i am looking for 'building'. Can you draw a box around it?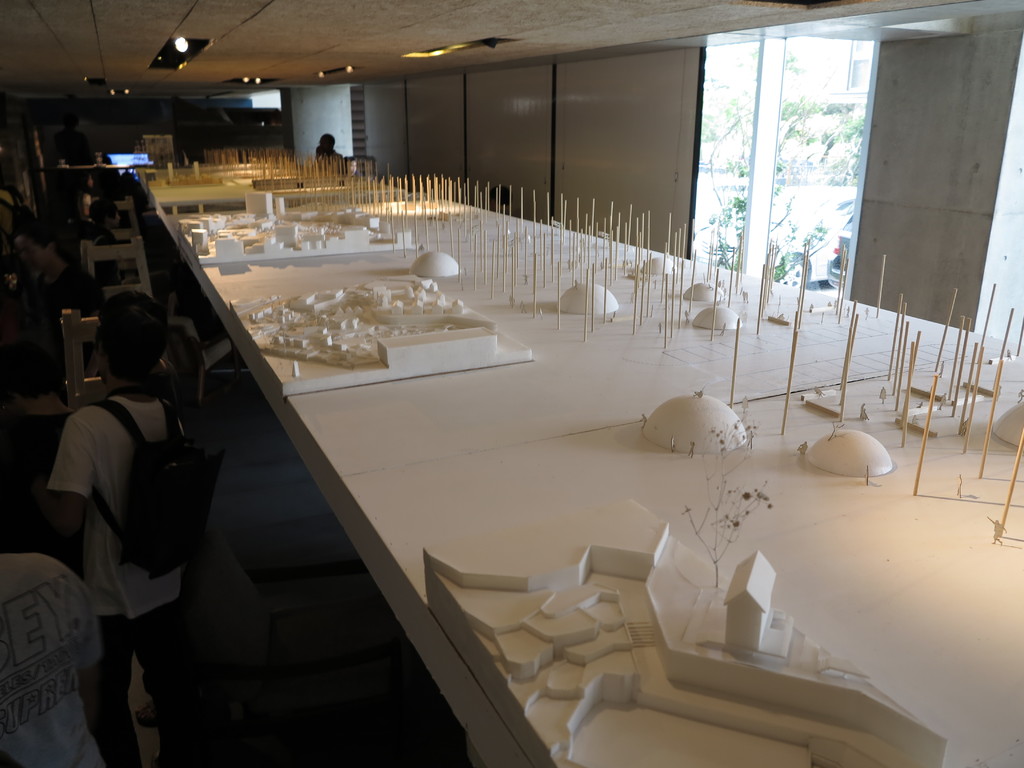
Sure, the bounding box is locate(0, 0, 1023, 767).
